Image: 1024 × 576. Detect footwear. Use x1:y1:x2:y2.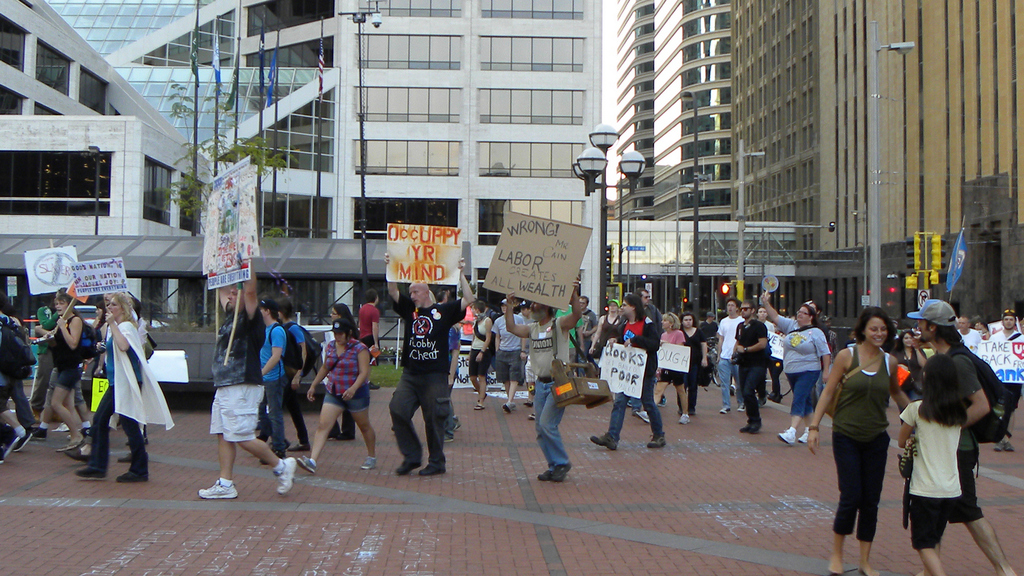
370:380:379:390.
